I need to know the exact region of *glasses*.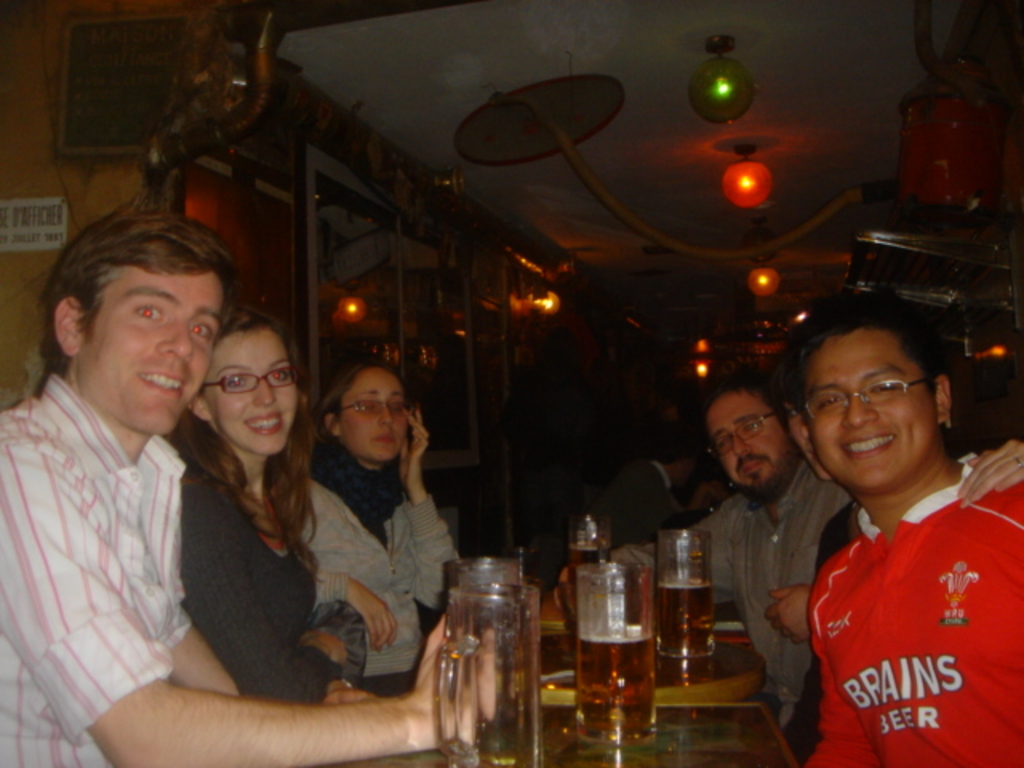
Region: l=203, t=362, r=296, b=397.
